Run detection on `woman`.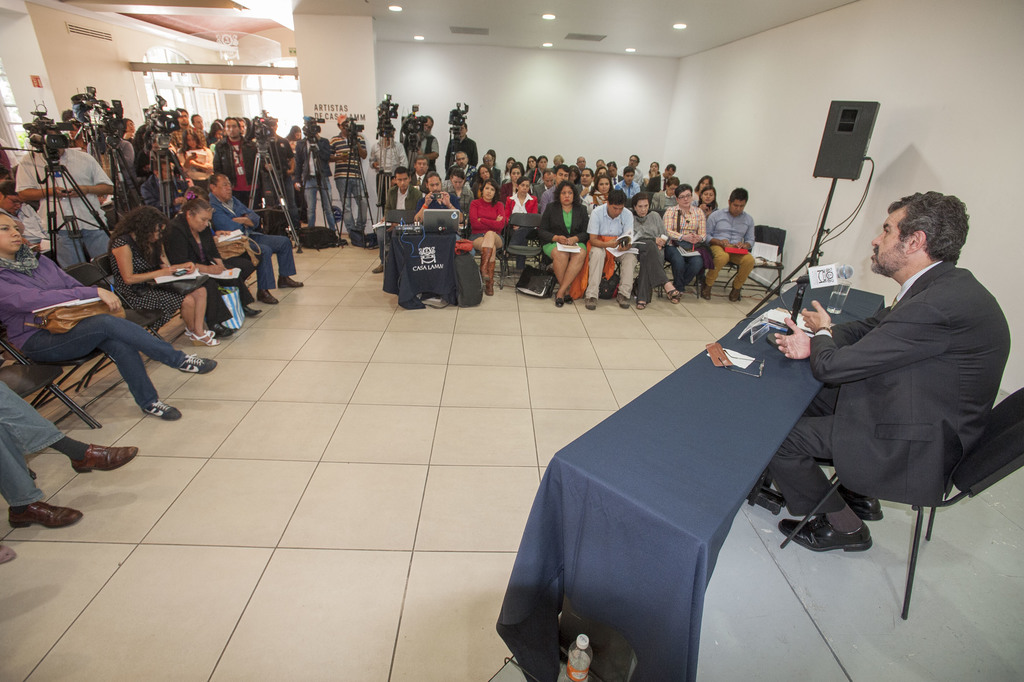
Result: (left=234, top=113, right=250, bottom=140).
